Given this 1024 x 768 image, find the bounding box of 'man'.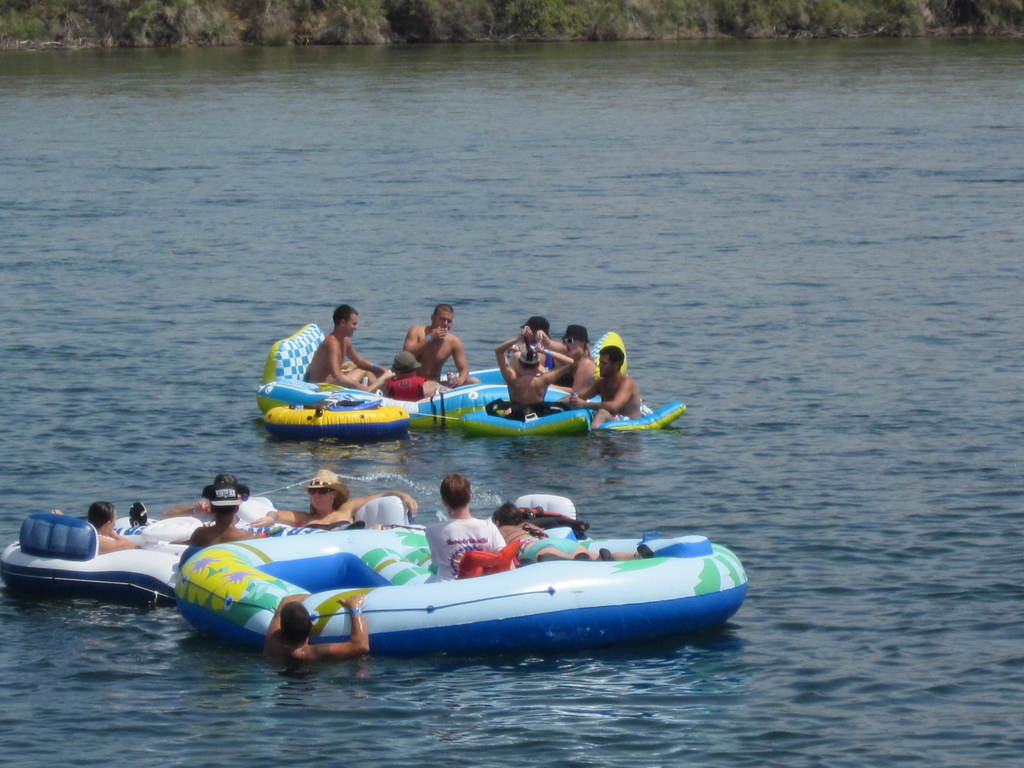
[left=375, top=354, right=442, bottom=400].
